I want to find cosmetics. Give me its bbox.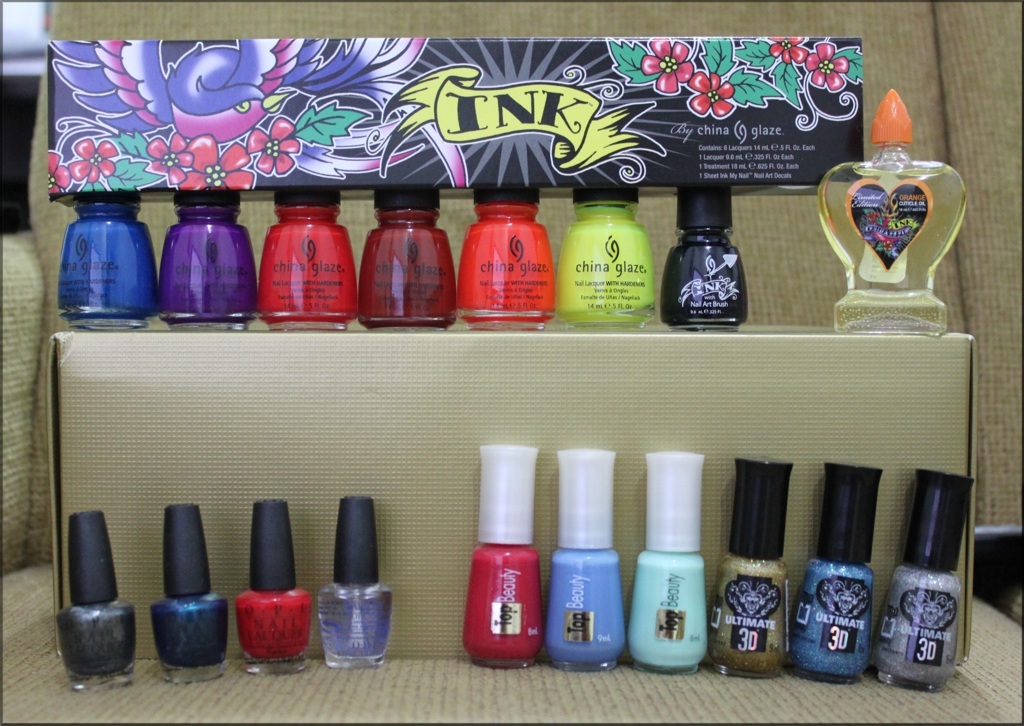
708:453:789:680.
